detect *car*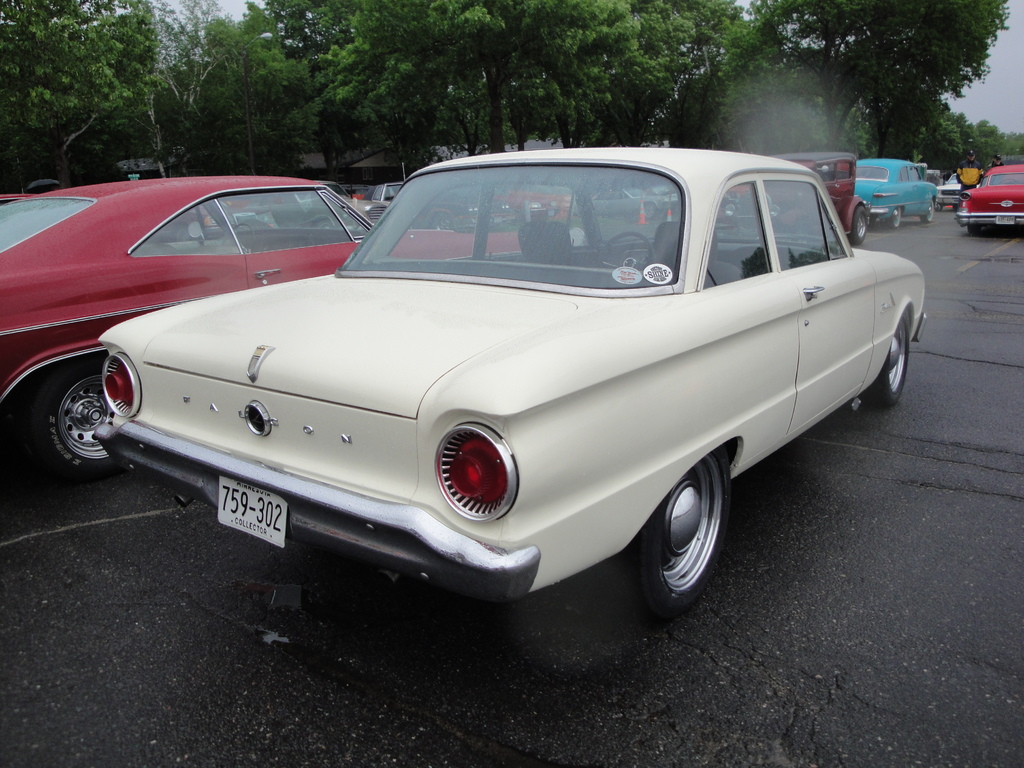
box=[851, 158, 940, 232]
